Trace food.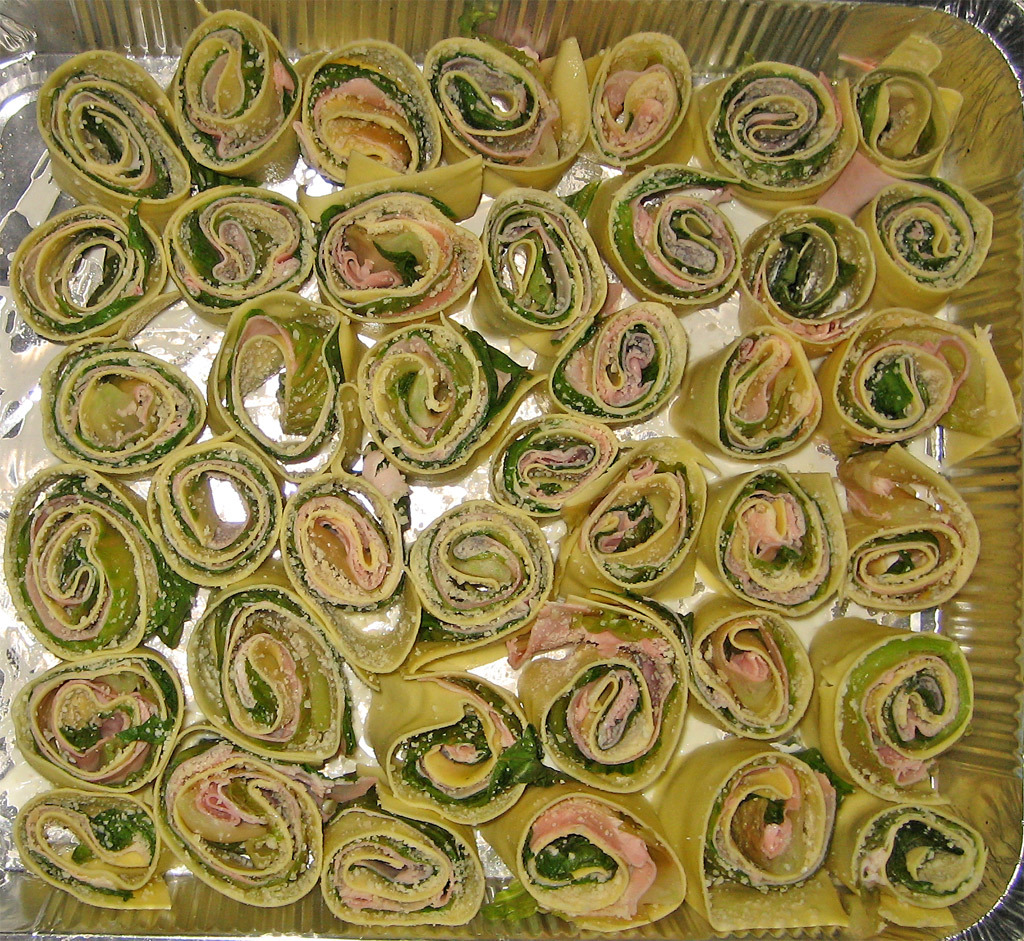
Traced to bbox=(480, 782, 687, 934).
